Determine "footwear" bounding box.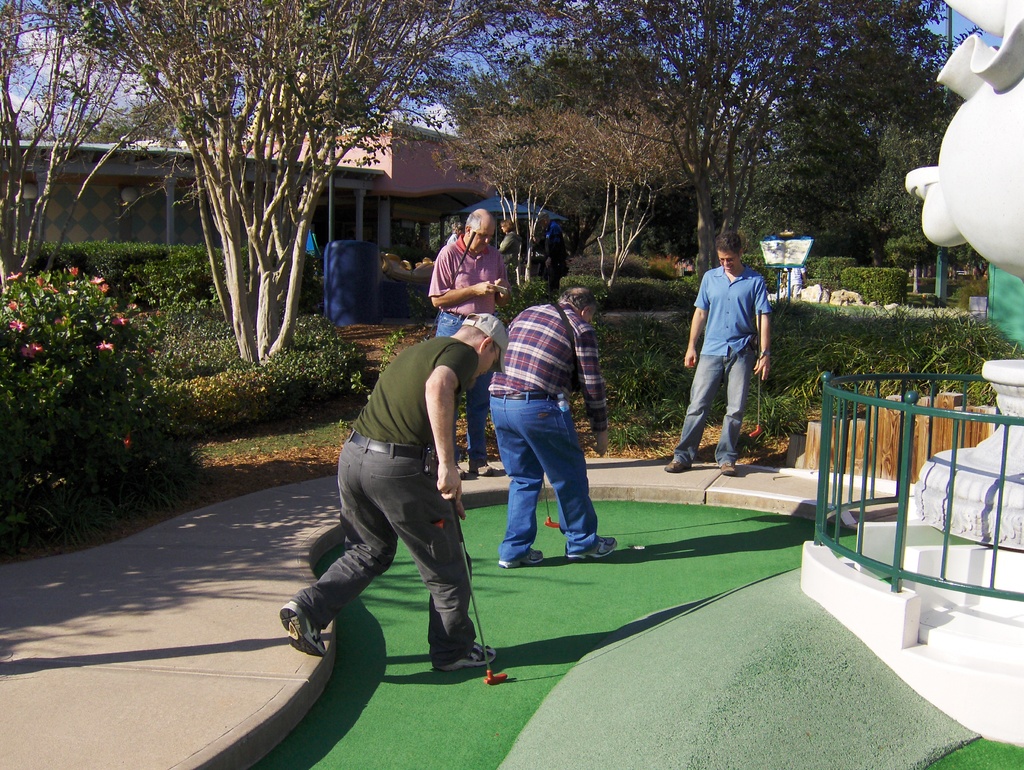
Determined: x1=434, y1=639, x2=499, y2=674.
